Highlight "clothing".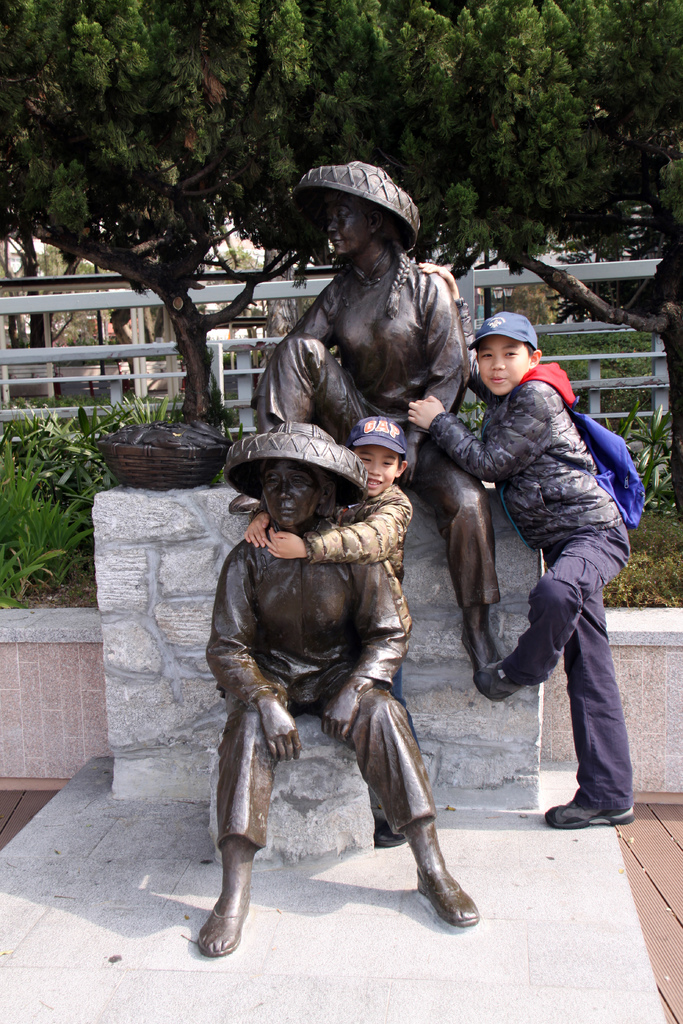
Highlighted region: [left=425, top=360, right=628, bottom=820].
